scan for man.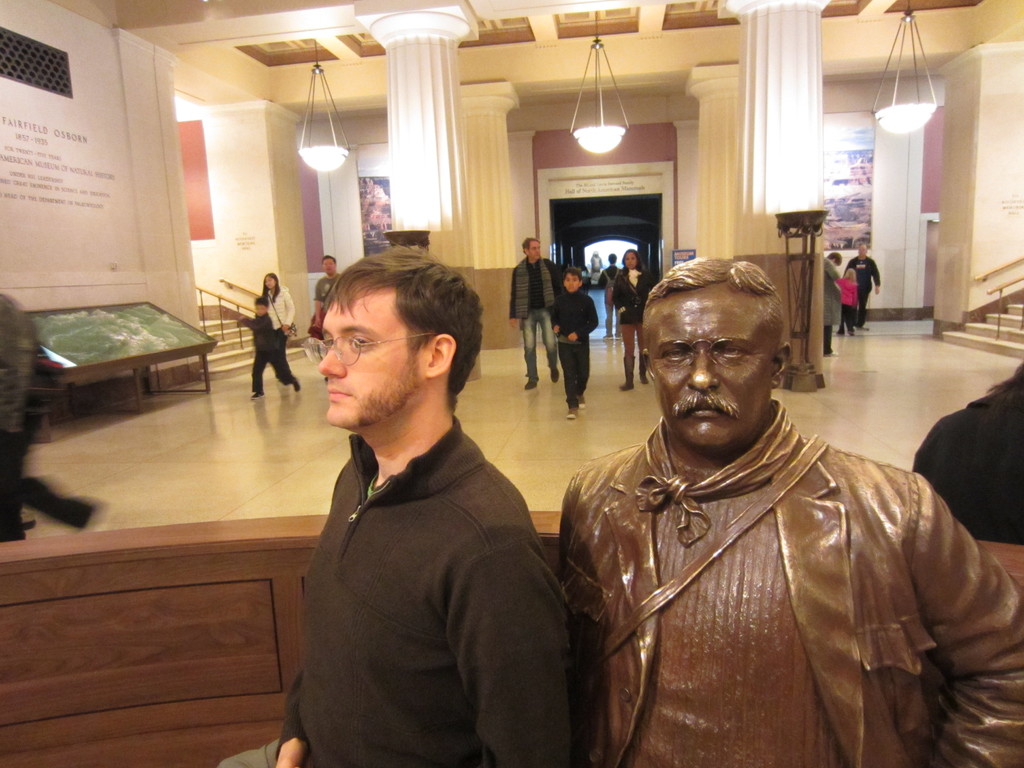
Scan result: 844, 242, 879, 331.
